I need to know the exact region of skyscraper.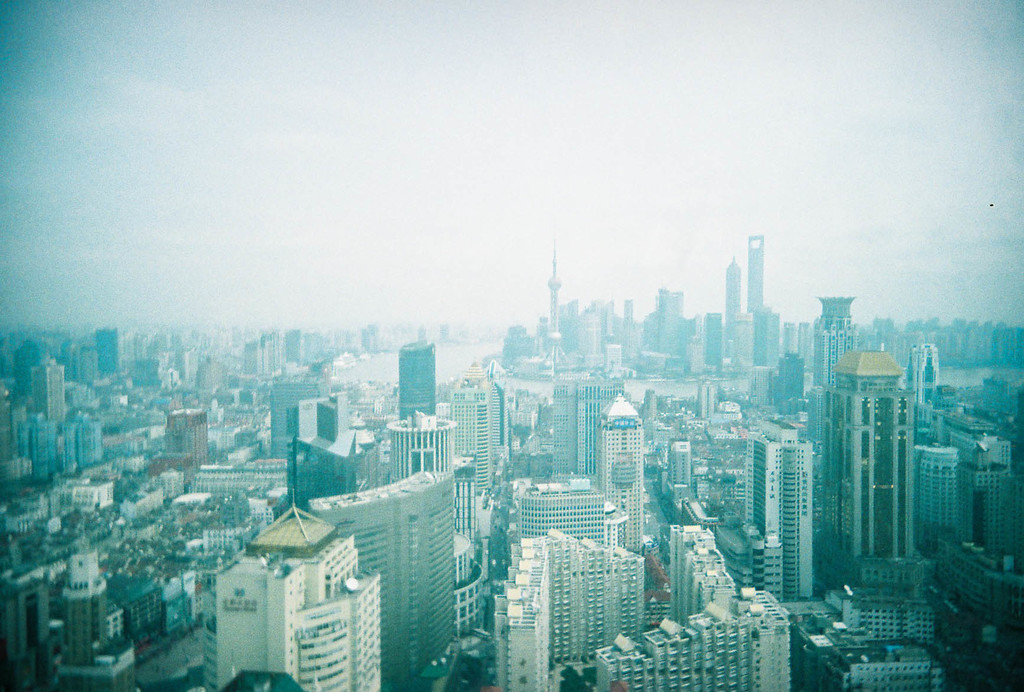
Region: 12/424/65/476.
